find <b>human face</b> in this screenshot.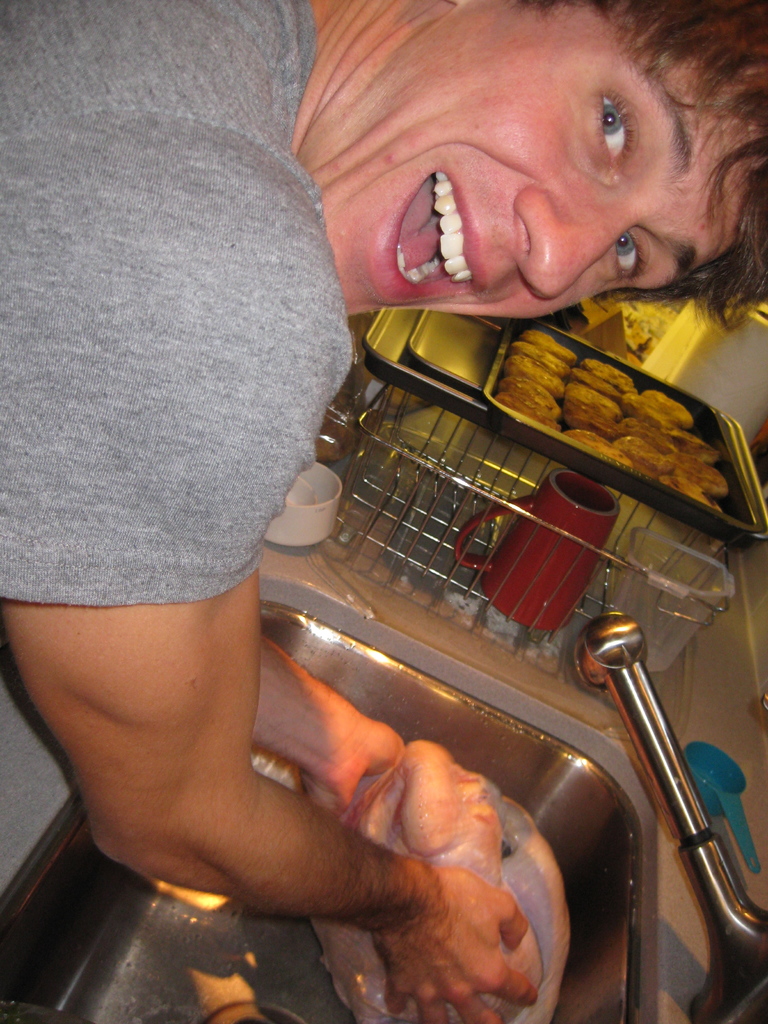
The bounding box for <b>human face</b> is box=[327, 0, 767, 337].
